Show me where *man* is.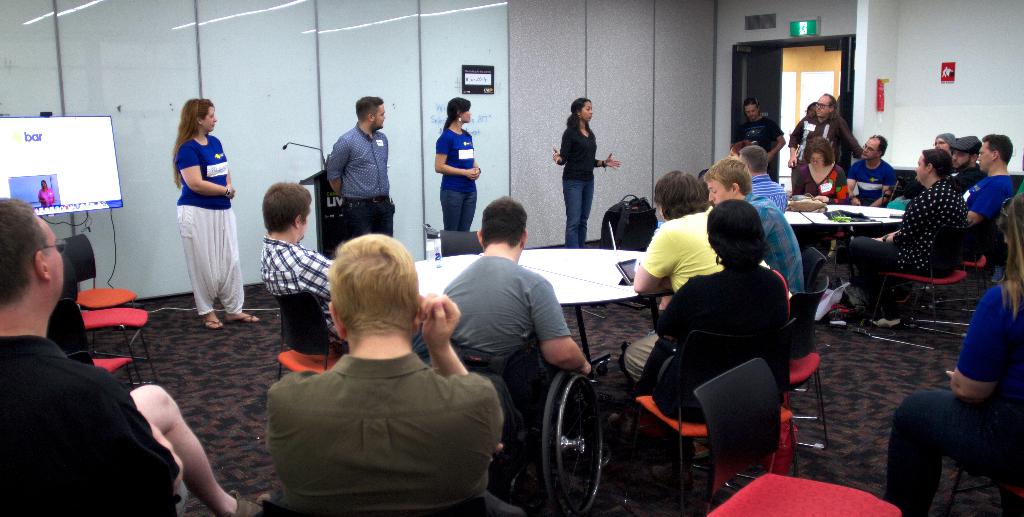
*man* is at Rect(787, 88, 864, 165).
